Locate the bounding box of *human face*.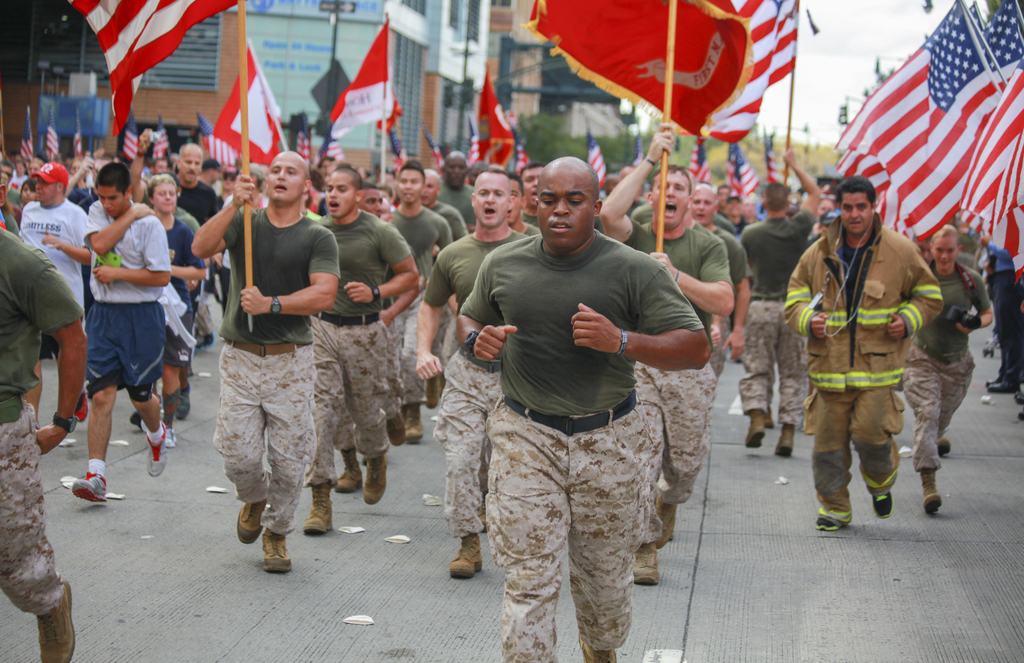
Bounding box: region(475, 177, 508, 228).
